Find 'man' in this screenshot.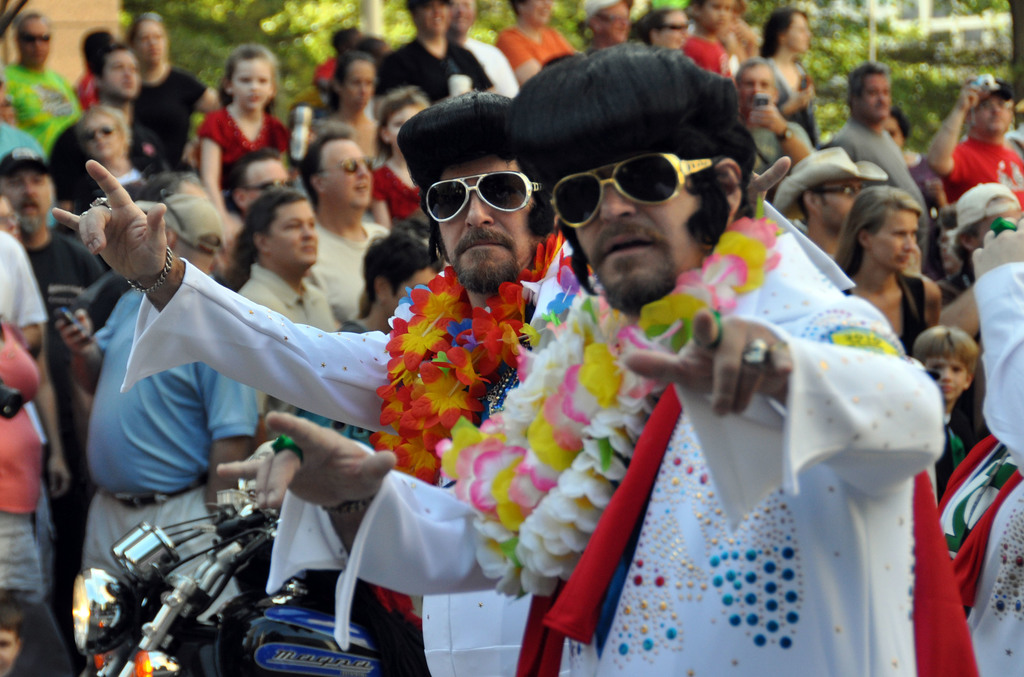
The bounding box for 'man' is box(738, 59, 812, 193).
